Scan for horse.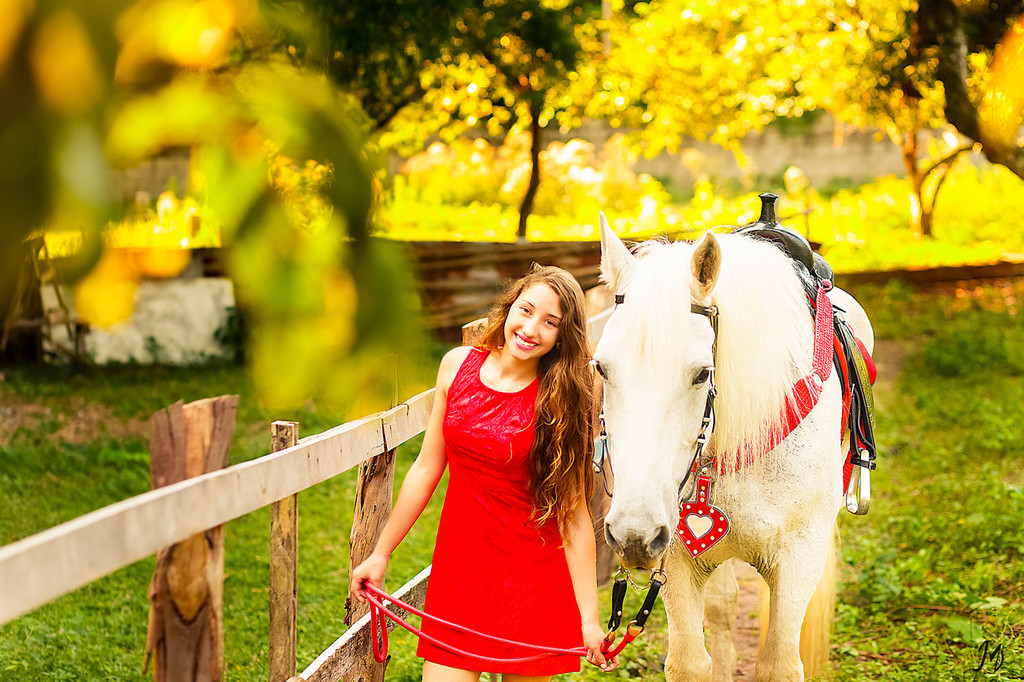
Scan result: detection(583, 209, 874, 681).
